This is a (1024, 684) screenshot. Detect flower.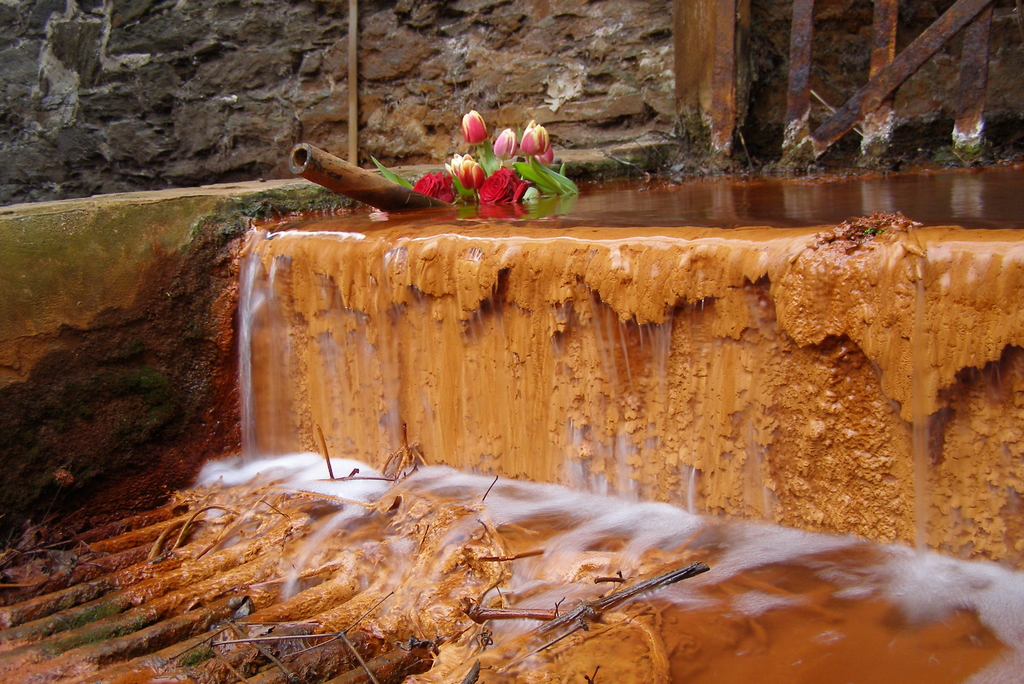
(left=491, top=127, right=520, bottom=161).
